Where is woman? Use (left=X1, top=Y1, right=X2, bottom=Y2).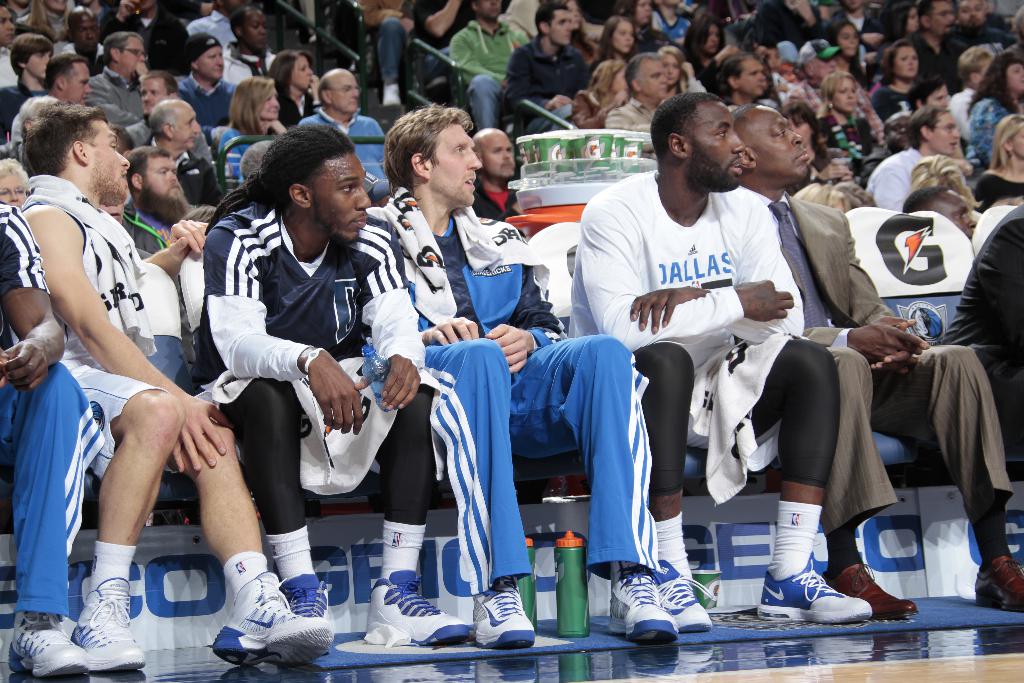
(left=675, top=12, right=730, bottom=103).
